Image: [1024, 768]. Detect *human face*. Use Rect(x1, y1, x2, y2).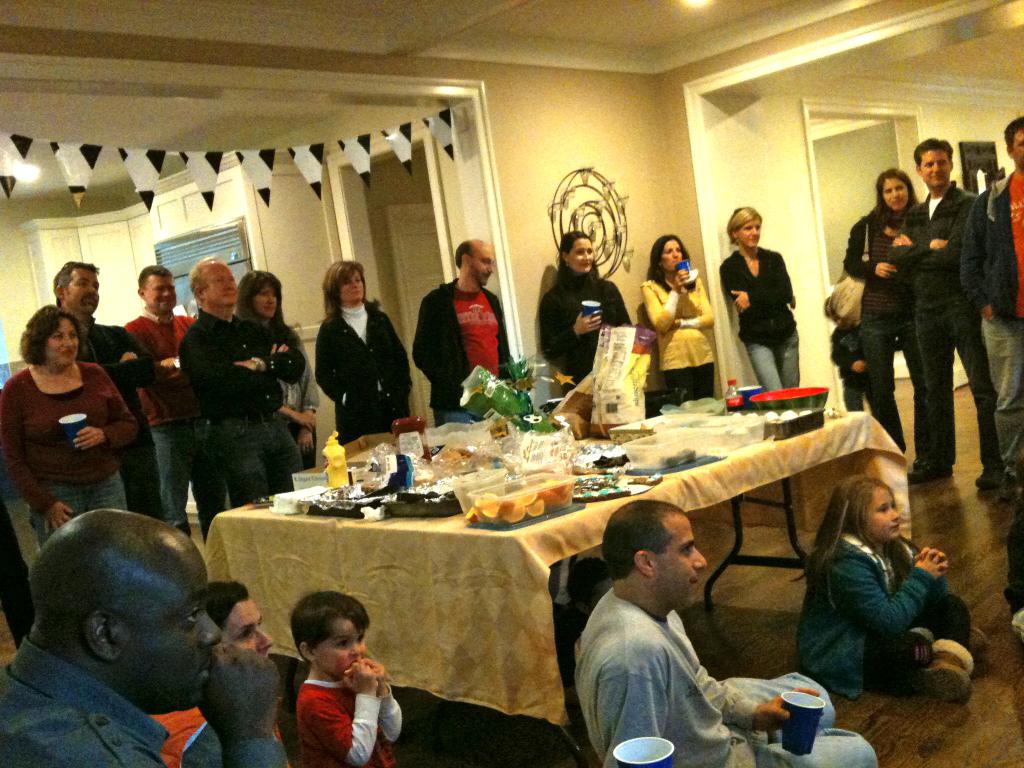
Rect(733, 218, 762, 247).
